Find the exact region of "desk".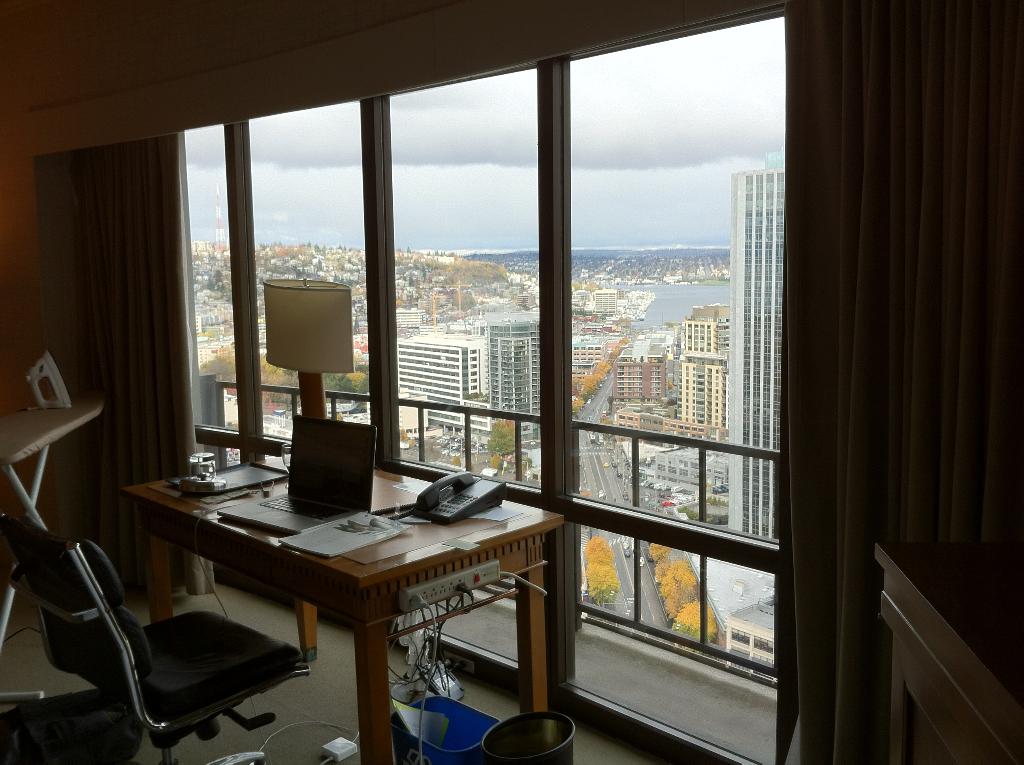
Exact region: box=[141, 455, 602, 743].
